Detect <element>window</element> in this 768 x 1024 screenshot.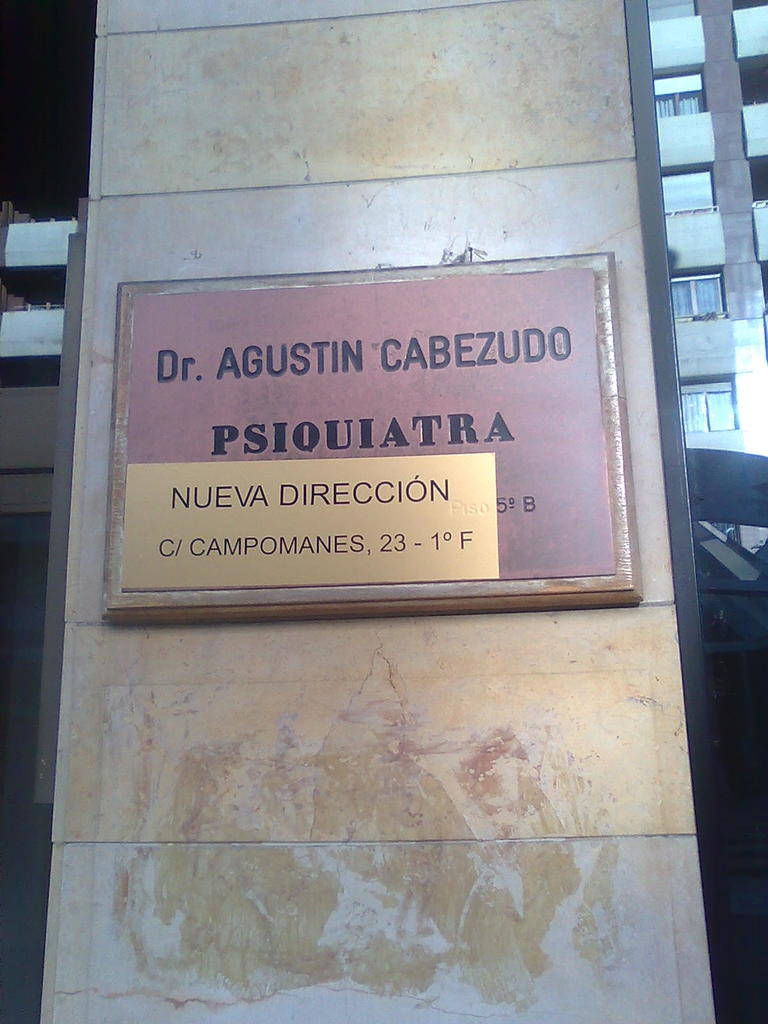
Detection: (x1=649, y1=264, x2=747, y2=330).
